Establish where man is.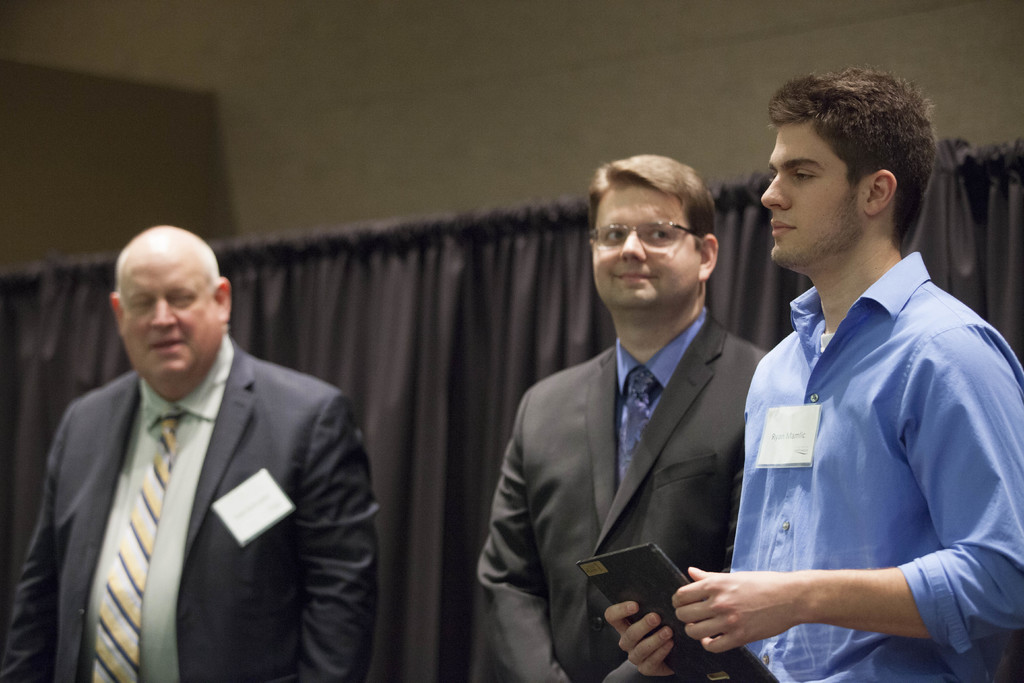
Established at region(470, 154, 767, 682).
